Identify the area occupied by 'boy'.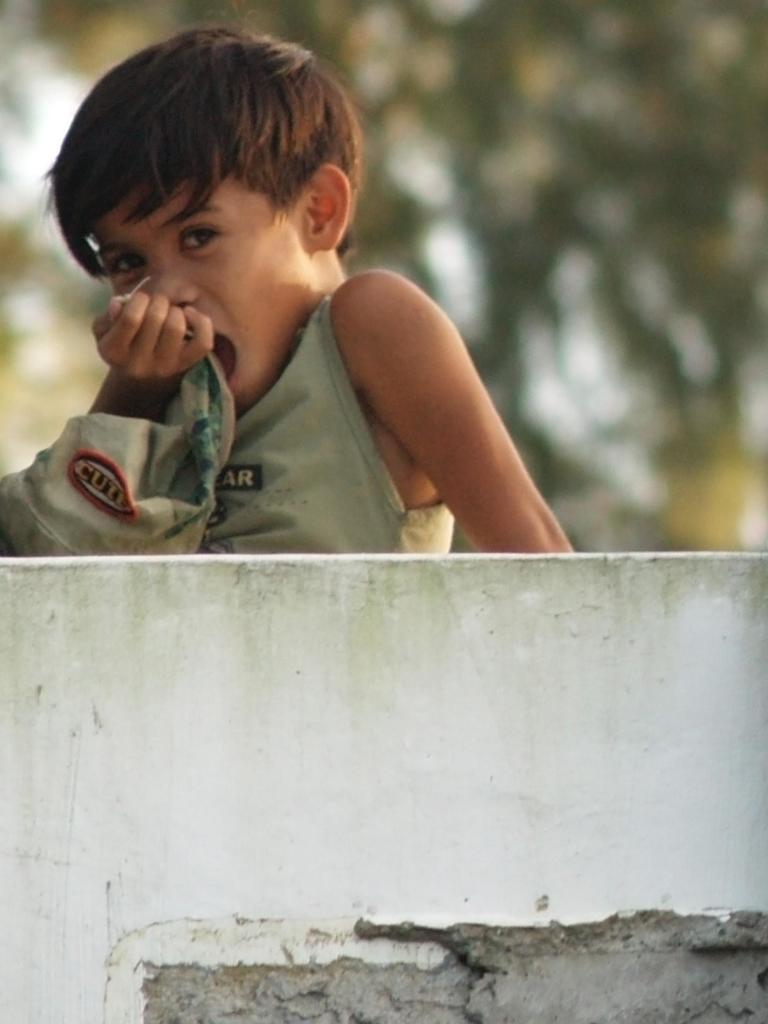
Area: left=0, top=18, right=576, bottom=558.
